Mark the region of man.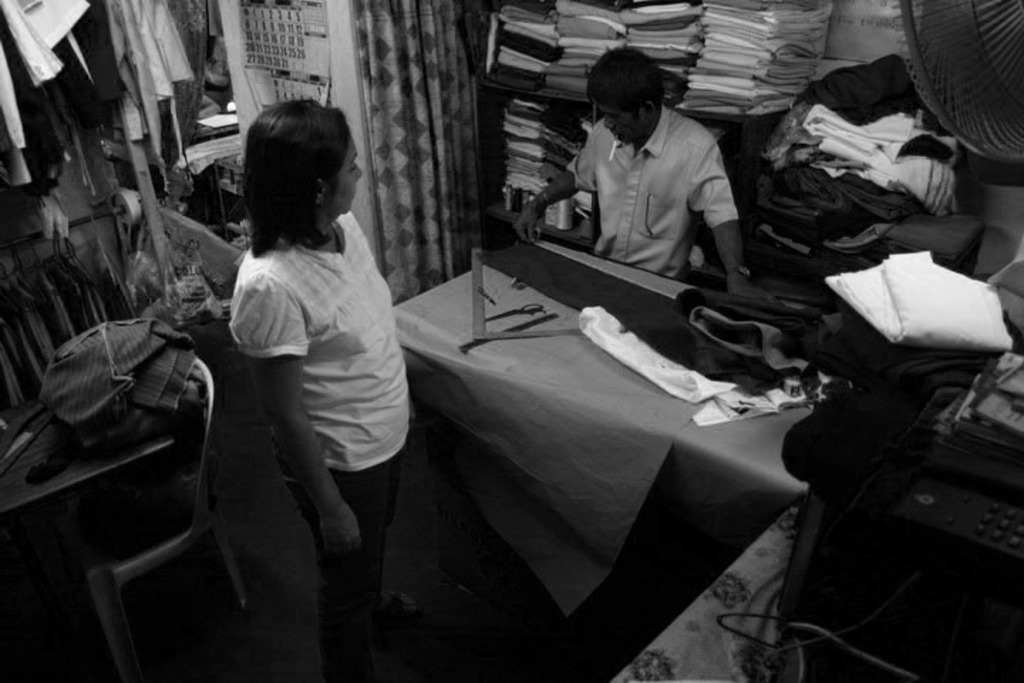
Region: (left=558, top=58, right=774, bottom=296).
